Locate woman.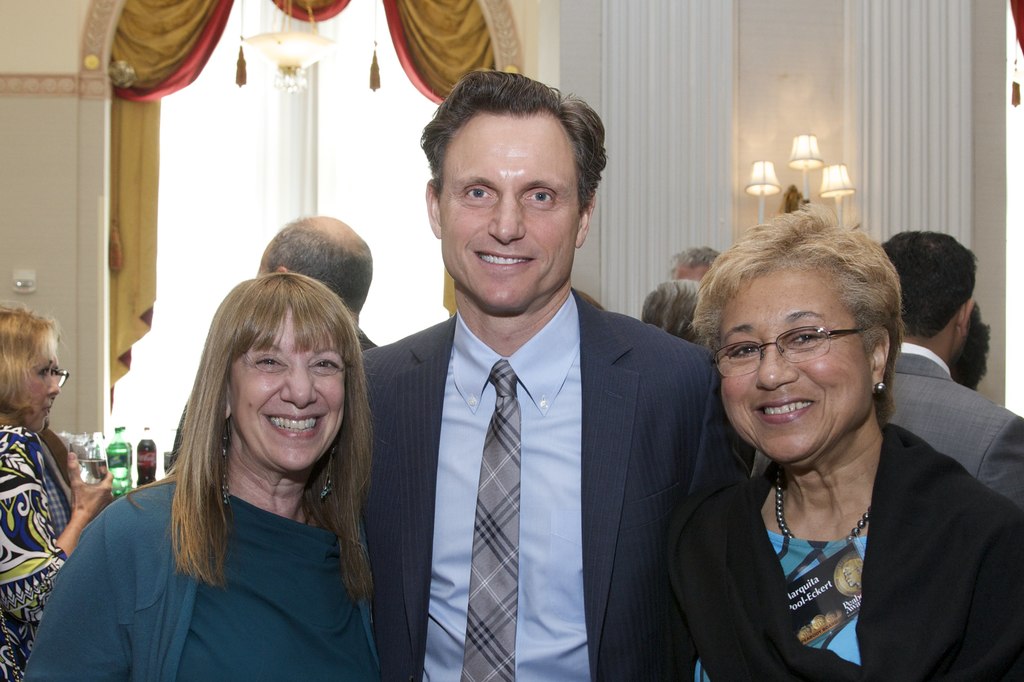
Bounding box: 21,266,379,681.
